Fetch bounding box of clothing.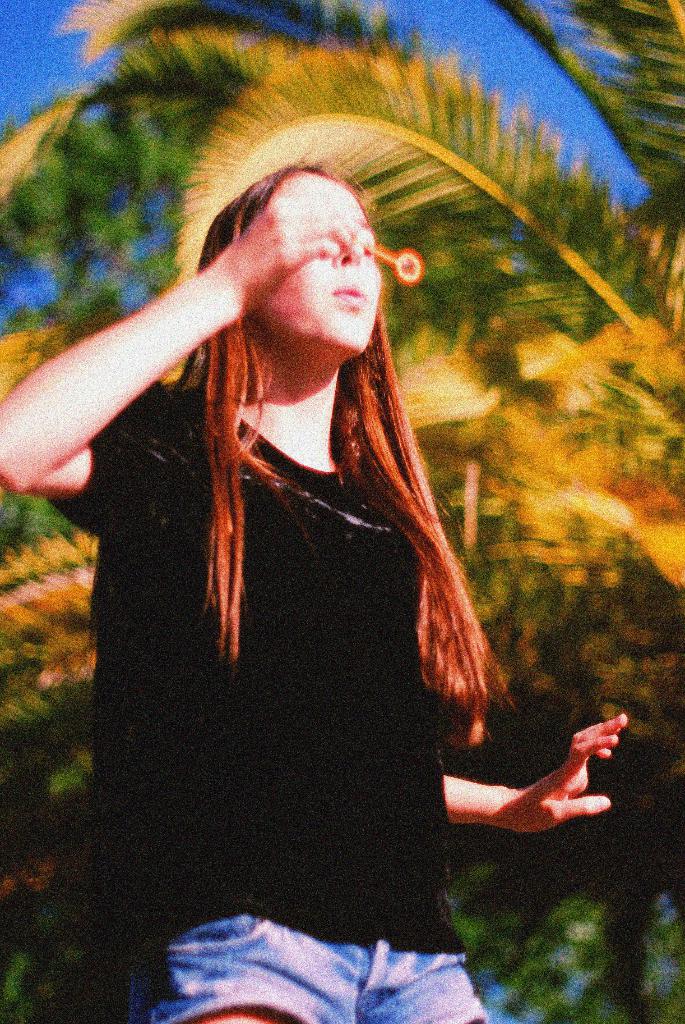
Bbox: [51, 379, 475, 960].
